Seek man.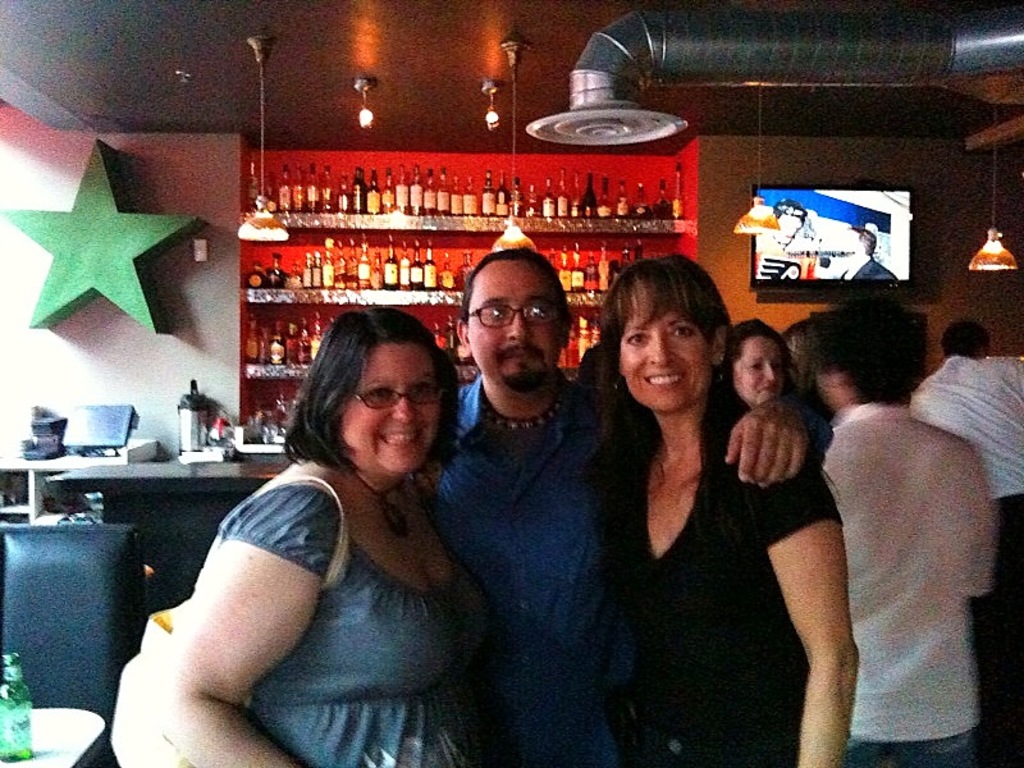
<bbox>832, 221, 896, 289</bbox>.
